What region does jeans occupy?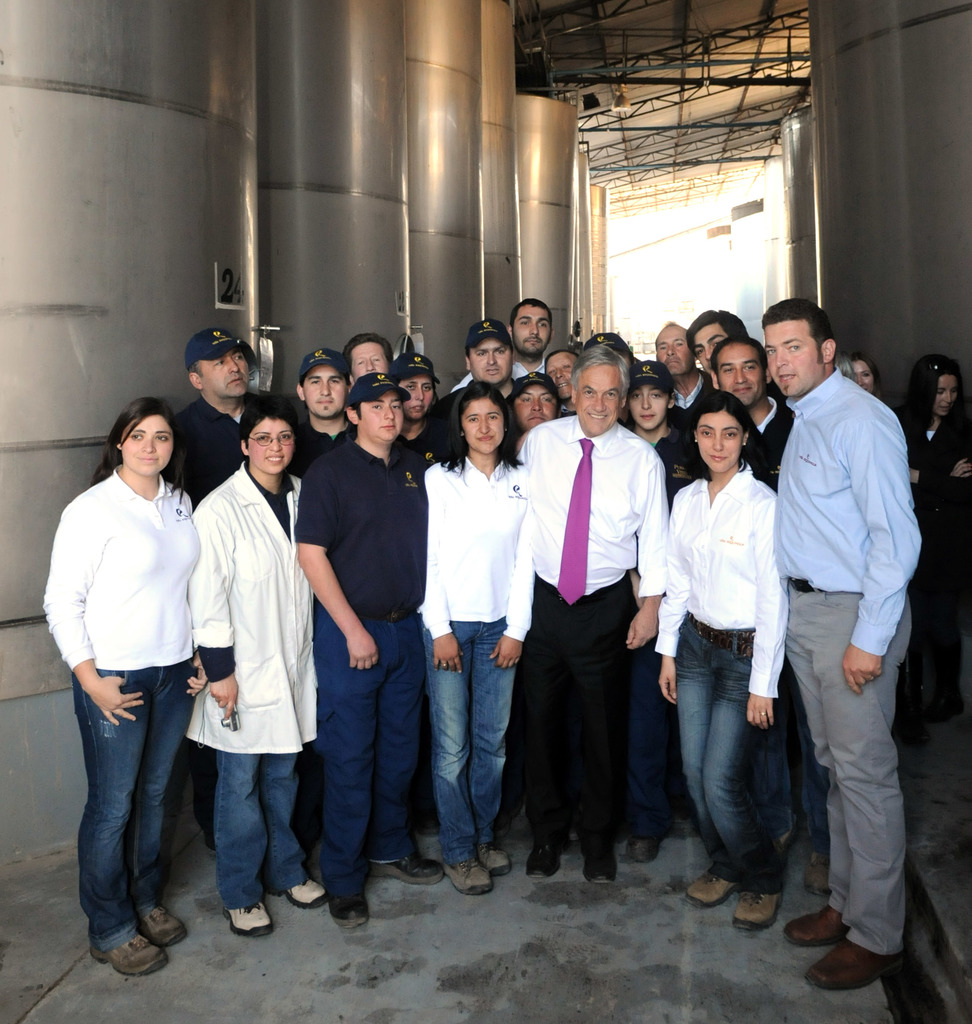
(212,749,305,906).
